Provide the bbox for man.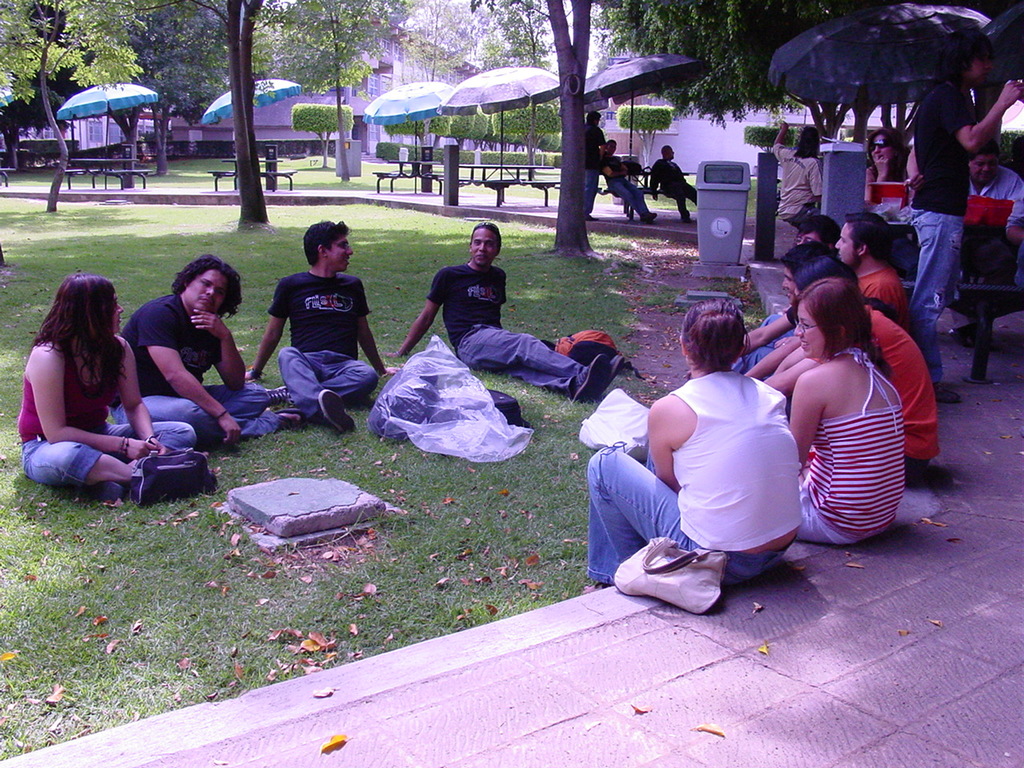
l=726, t=242, r=831, b=370.
